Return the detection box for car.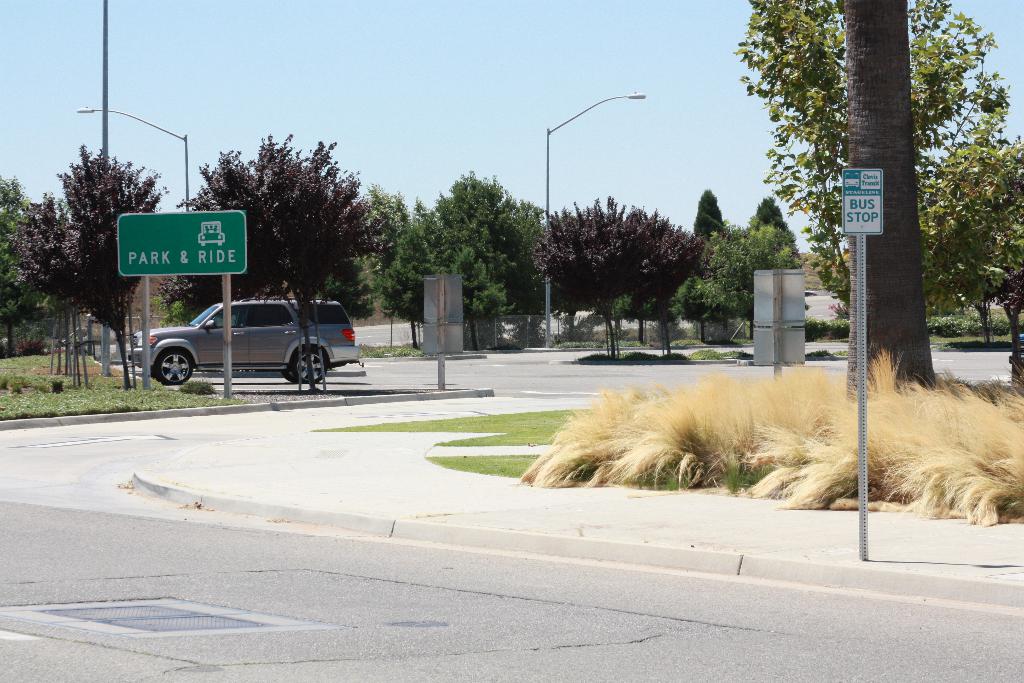
BBox(134, 291, 364, 390).
